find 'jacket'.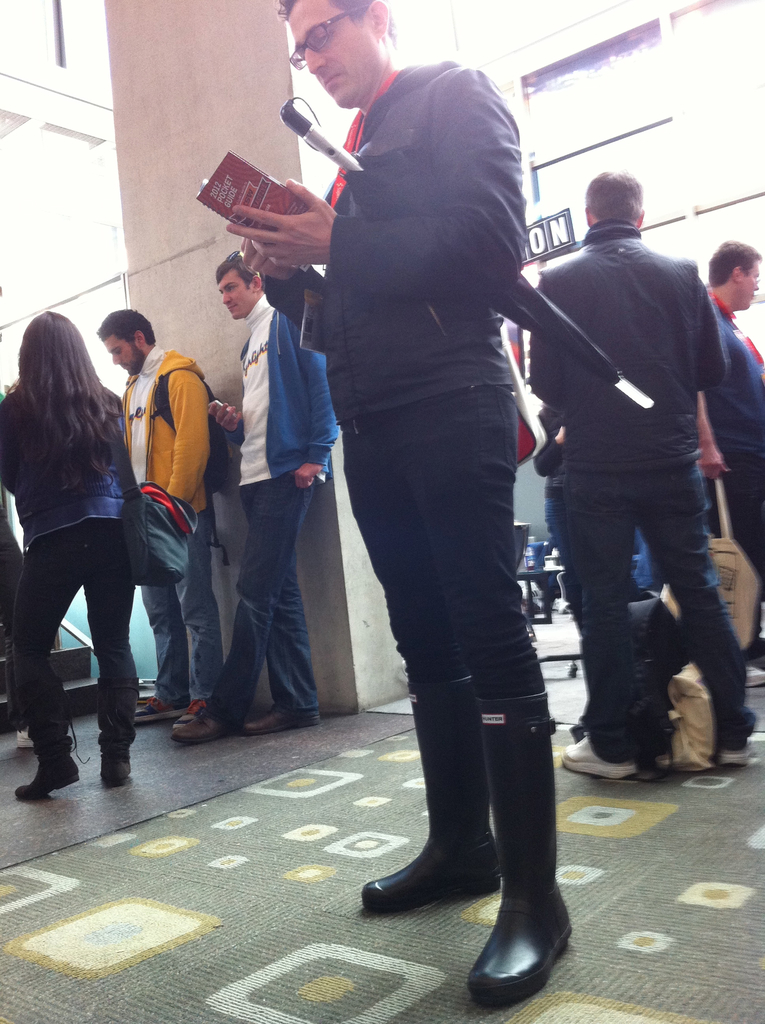
[x1=553, y1=205, x2=742, y2=478].
